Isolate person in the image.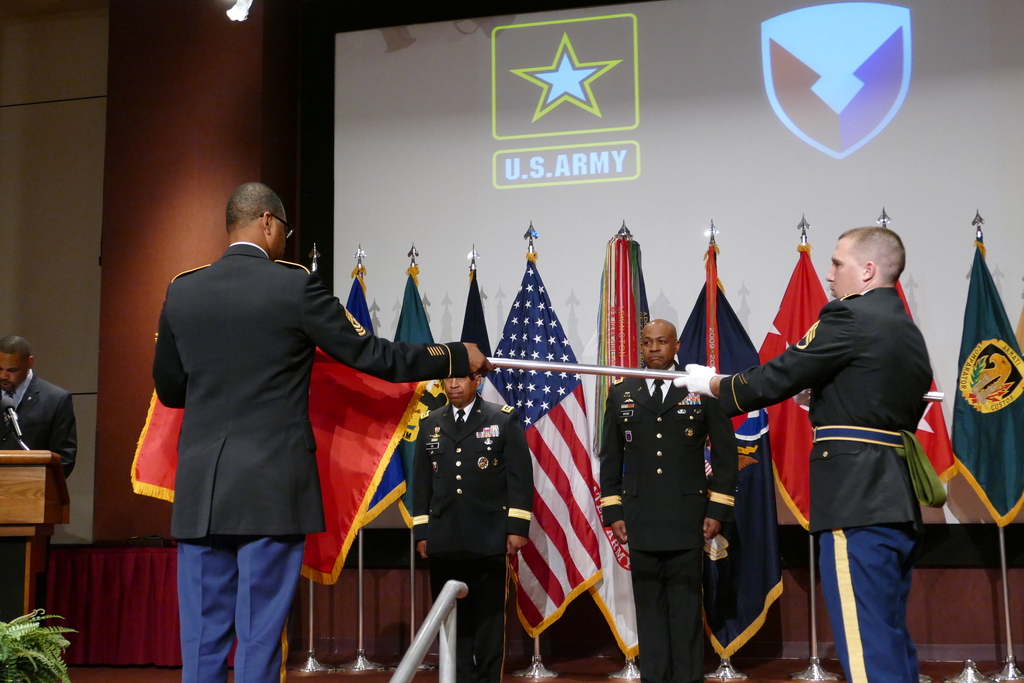
Isolated region: 598,320,737,682.
